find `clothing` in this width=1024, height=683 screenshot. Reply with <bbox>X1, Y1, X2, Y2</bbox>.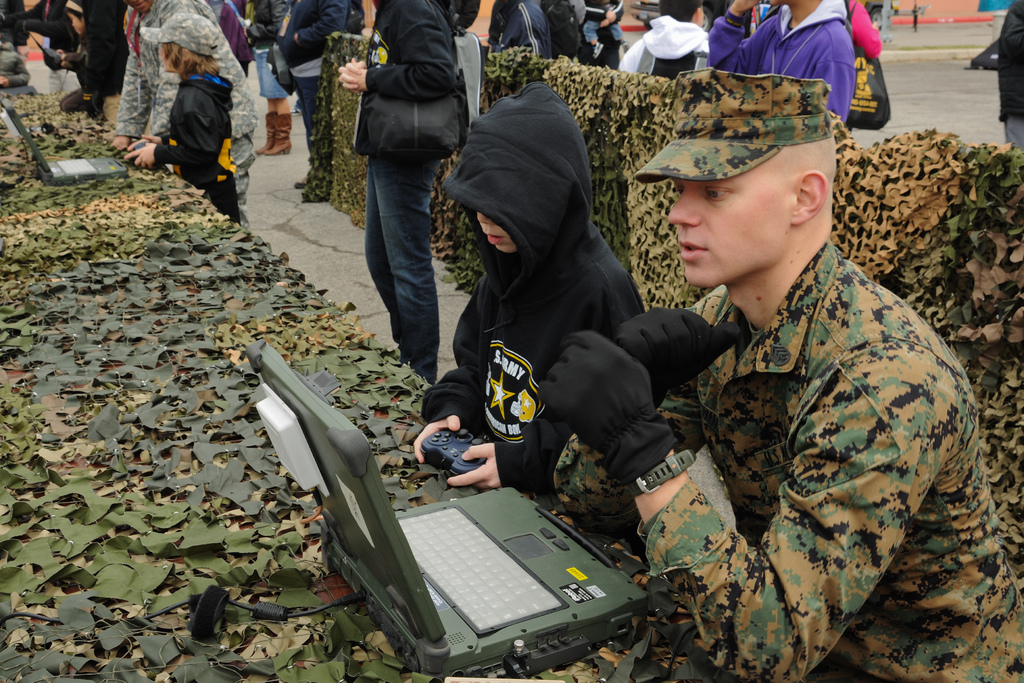
<bbox>113, 0, 253, 231</bbox>.
